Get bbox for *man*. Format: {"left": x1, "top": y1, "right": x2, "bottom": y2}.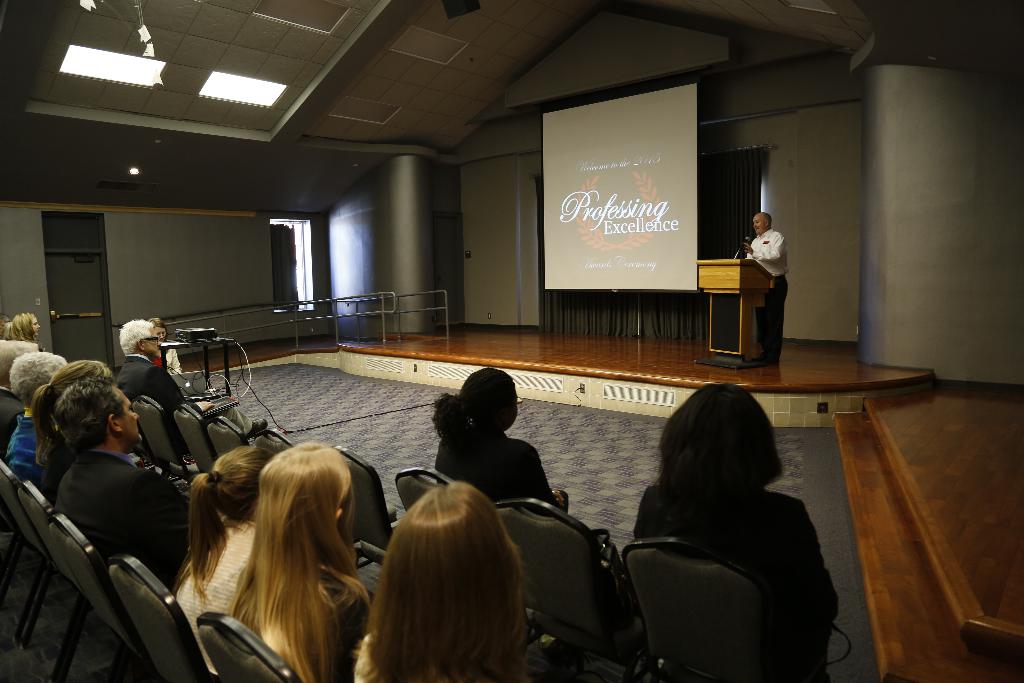
{"left": 751, "top": 206, "right": 788, "bottom": 377}.
